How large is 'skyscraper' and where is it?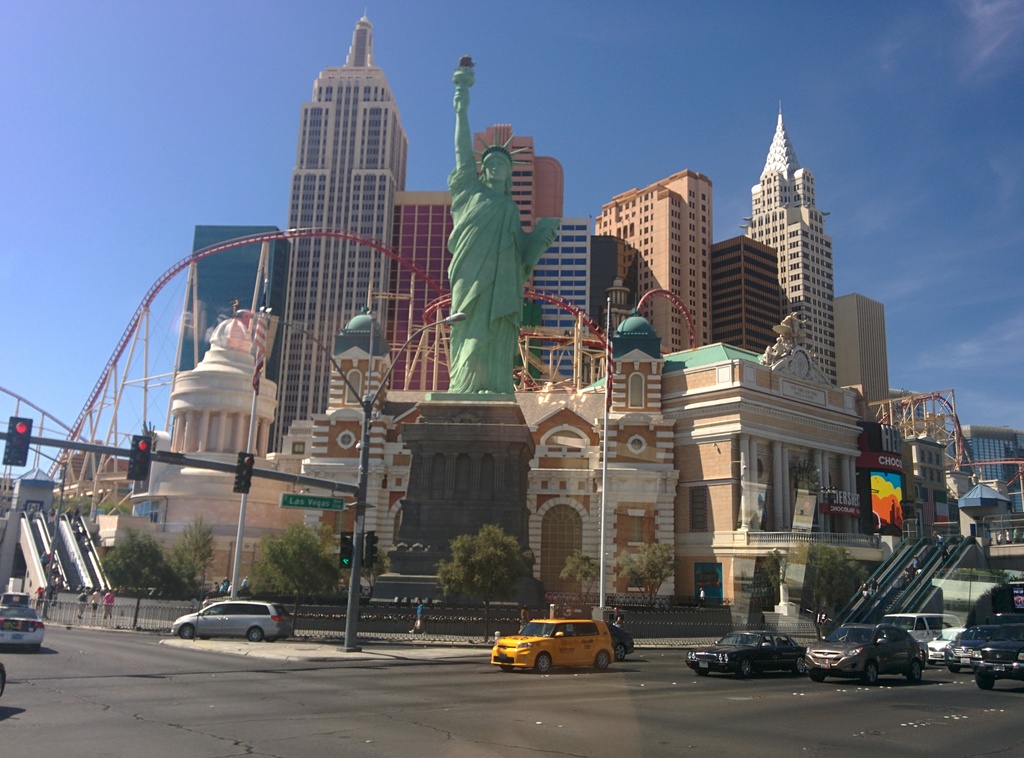
Bounding box: <bbox>268, 12, 412, 454</bbox>.
